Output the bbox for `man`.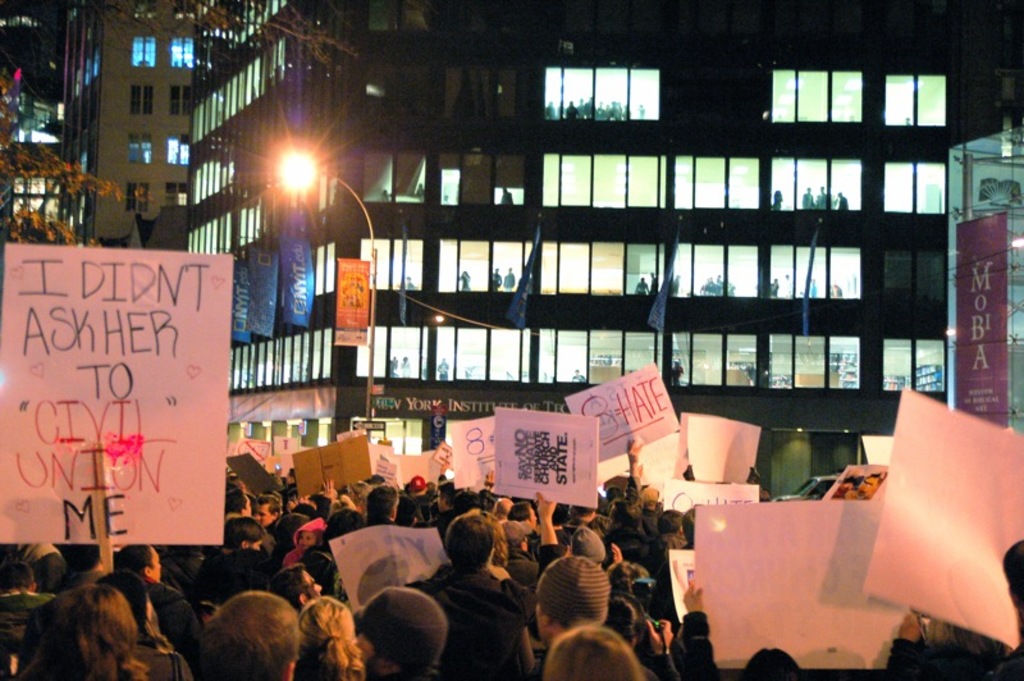
[x1=188, y1=590, x2=305, y2=680].
